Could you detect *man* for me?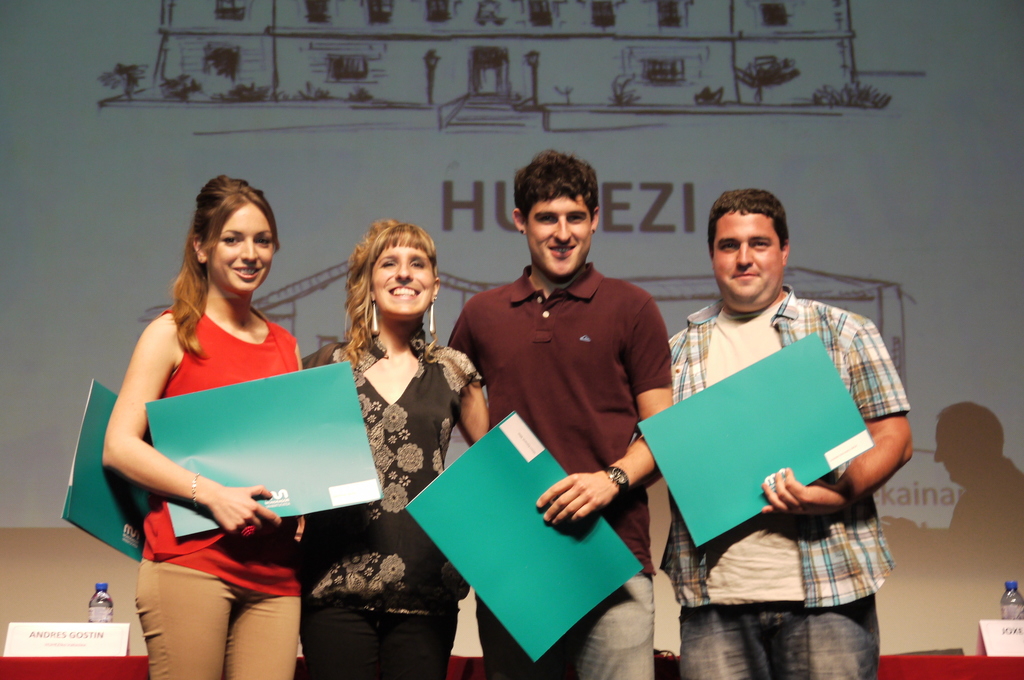
Detection result: (879, 399, 1023, 613).
